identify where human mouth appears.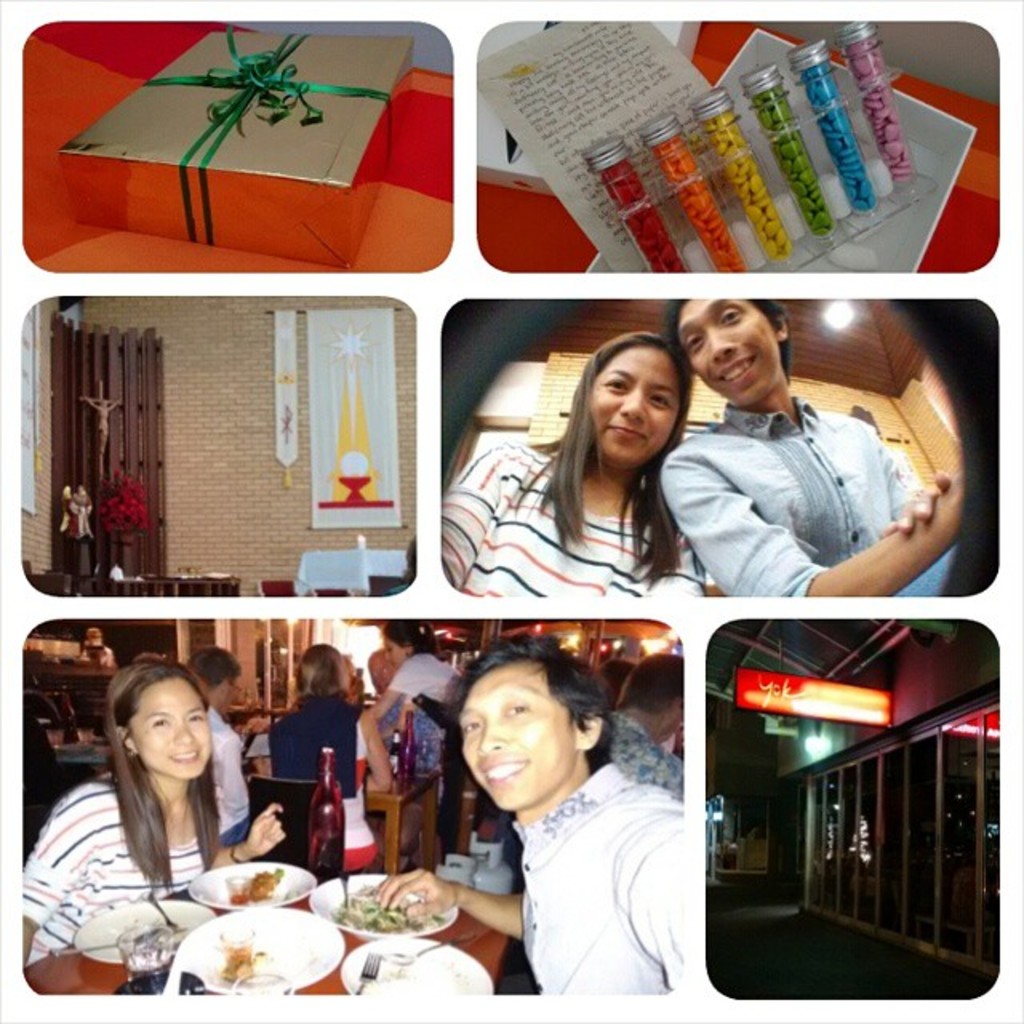
Appears at [x1=482, y1=758, x2=525, y2=787].
